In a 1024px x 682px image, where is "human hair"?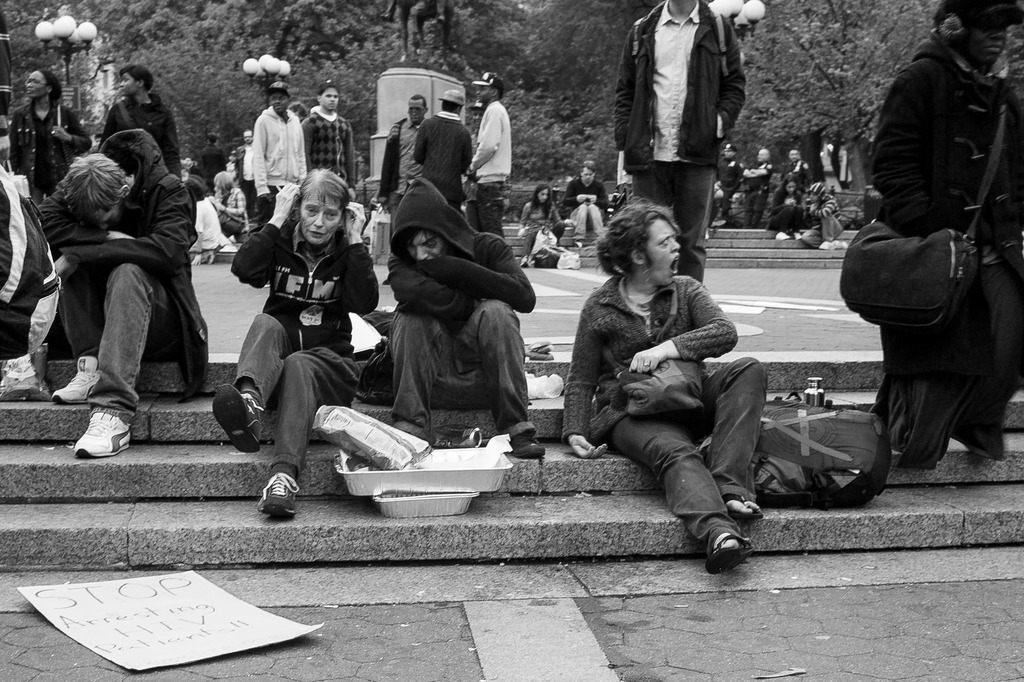
412/94/422/110.
